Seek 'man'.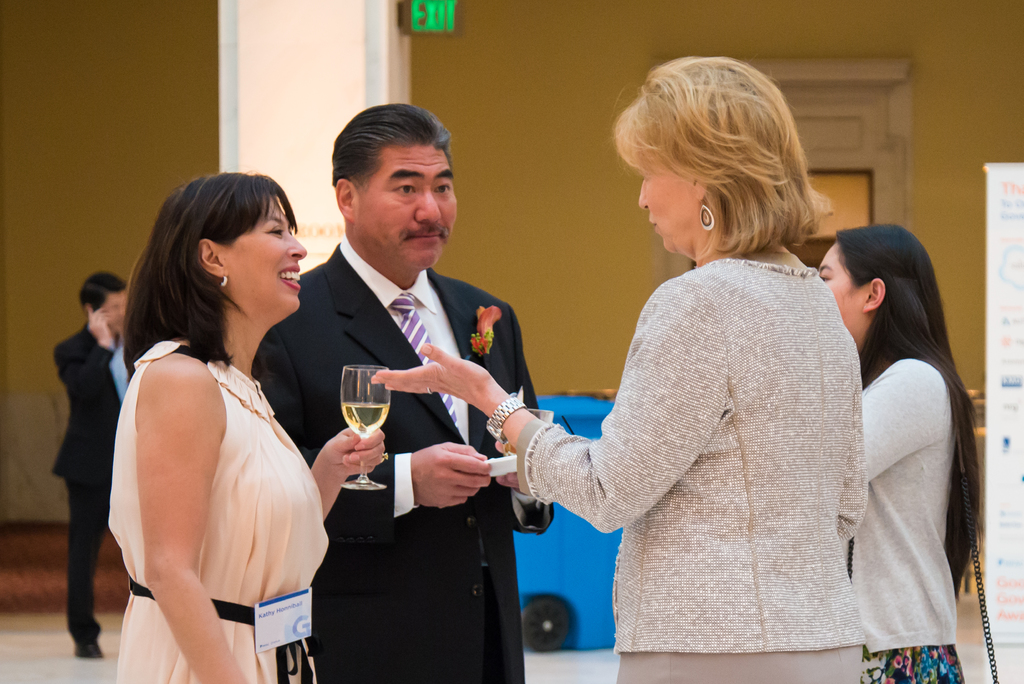
{"left": 51, "top": 273, "right": 146, "bottom": 658}.
